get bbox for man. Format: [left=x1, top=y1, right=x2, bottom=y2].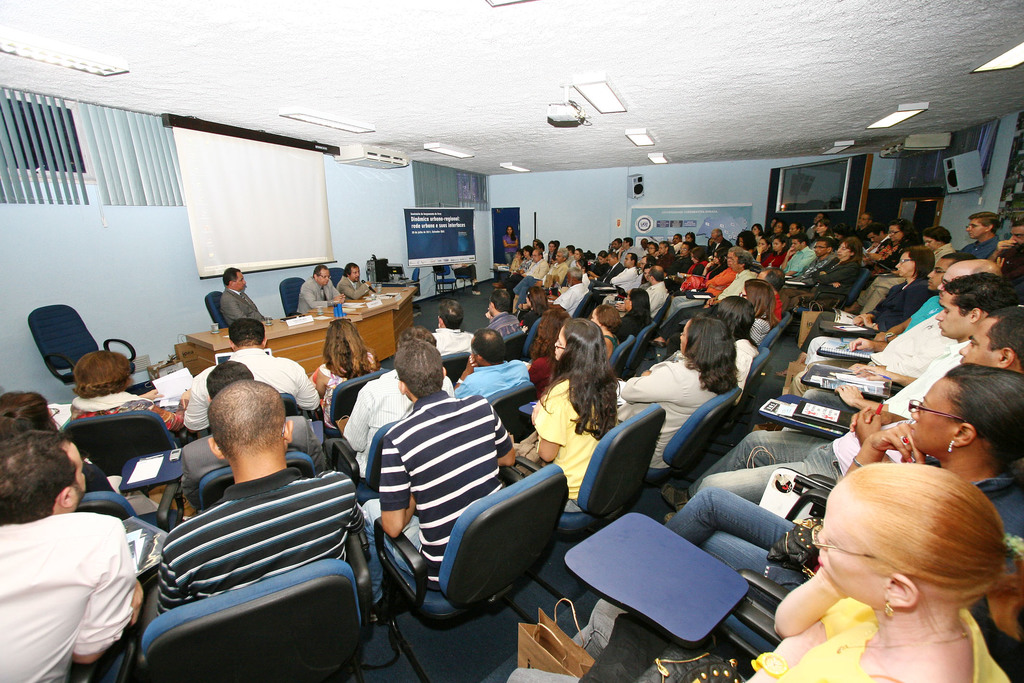
[left=782, top=235, right=824, bottom=284].
